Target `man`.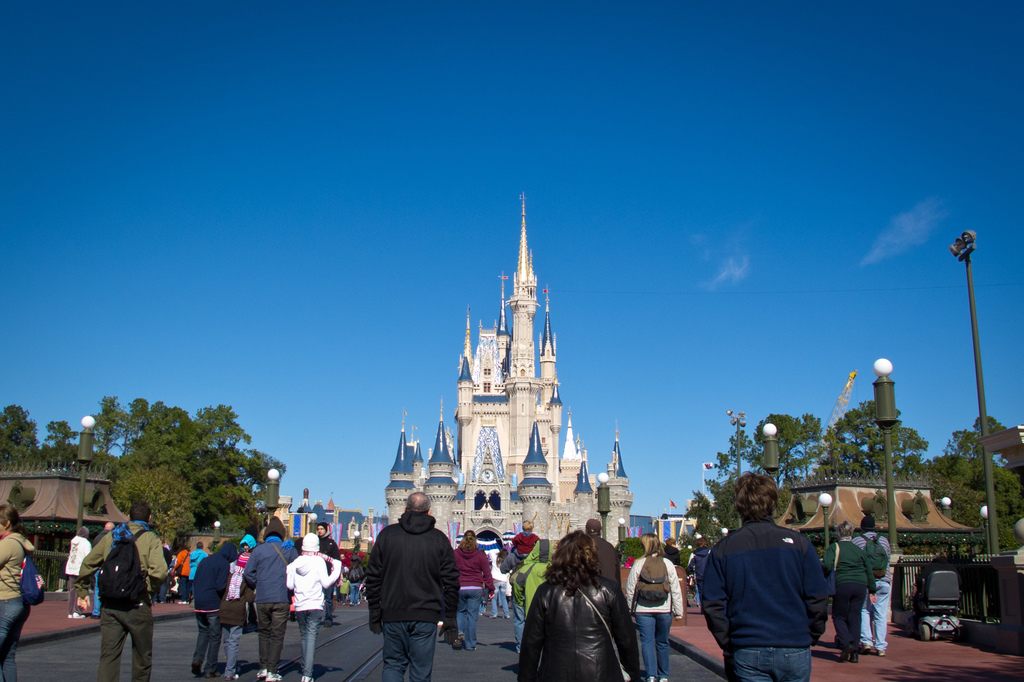
Target region: {"left": 314, "top": 521, "right": 344, "bottom": 629}.
